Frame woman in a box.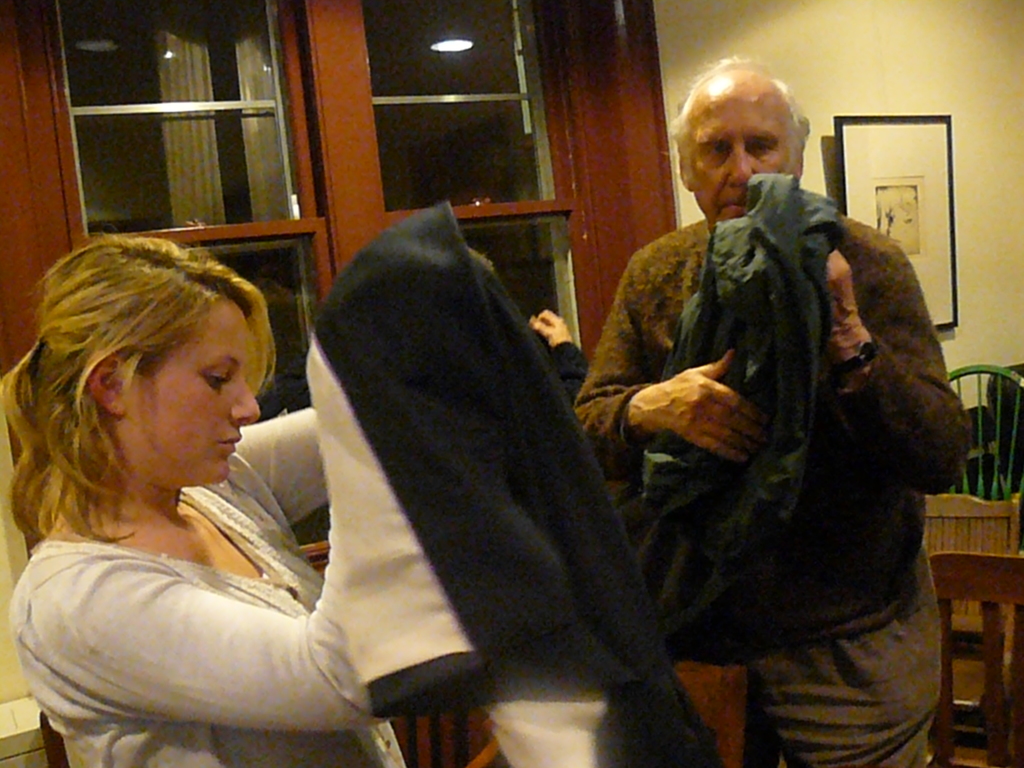
detection(13, 225, 450, 748).
